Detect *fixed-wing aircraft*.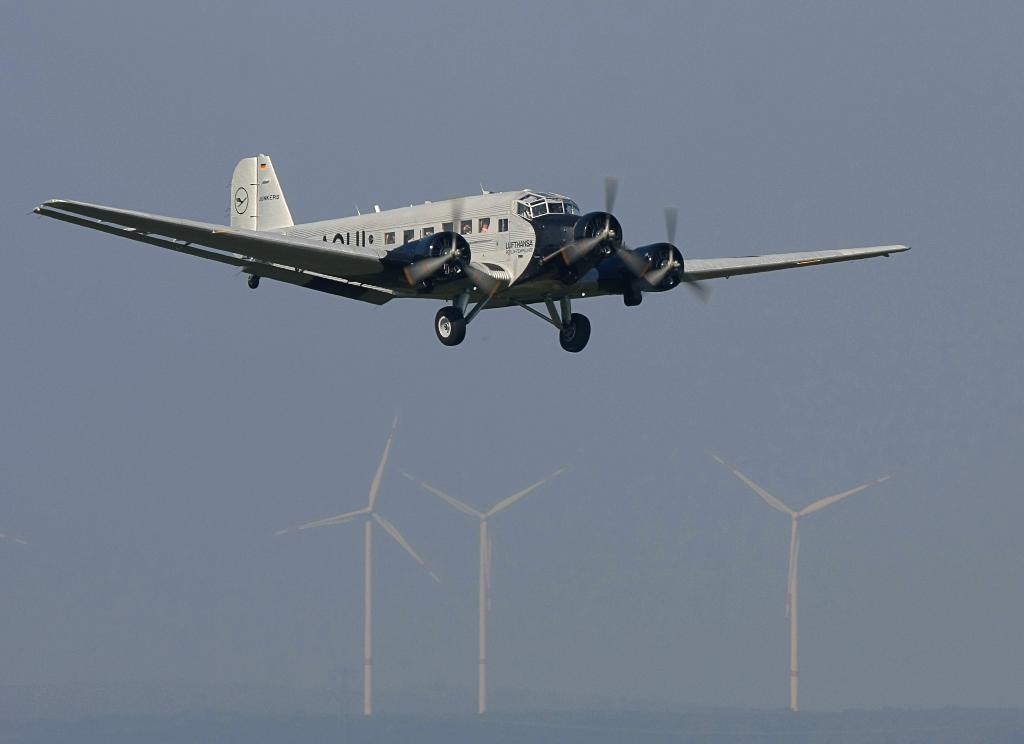
Detected at bbox(38, 150, 920, 359).
